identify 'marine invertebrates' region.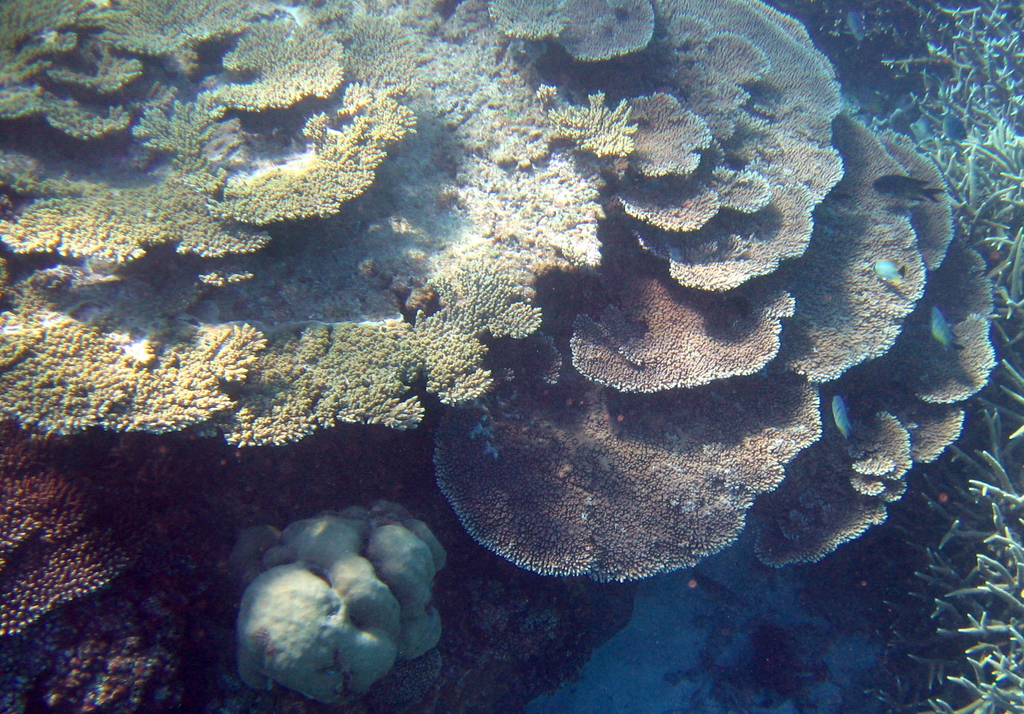
Region: select_region(556, 242, 813, 403).
